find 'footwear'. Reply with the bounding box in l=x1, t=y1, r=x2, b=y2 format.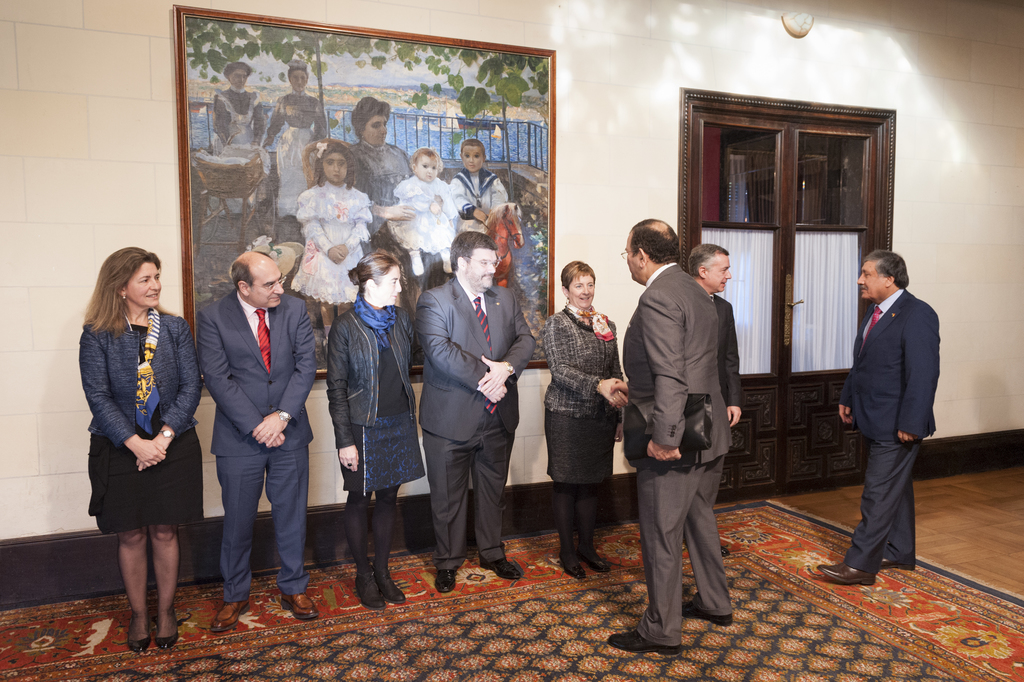
l=131, t=610, r=156, b=654.
